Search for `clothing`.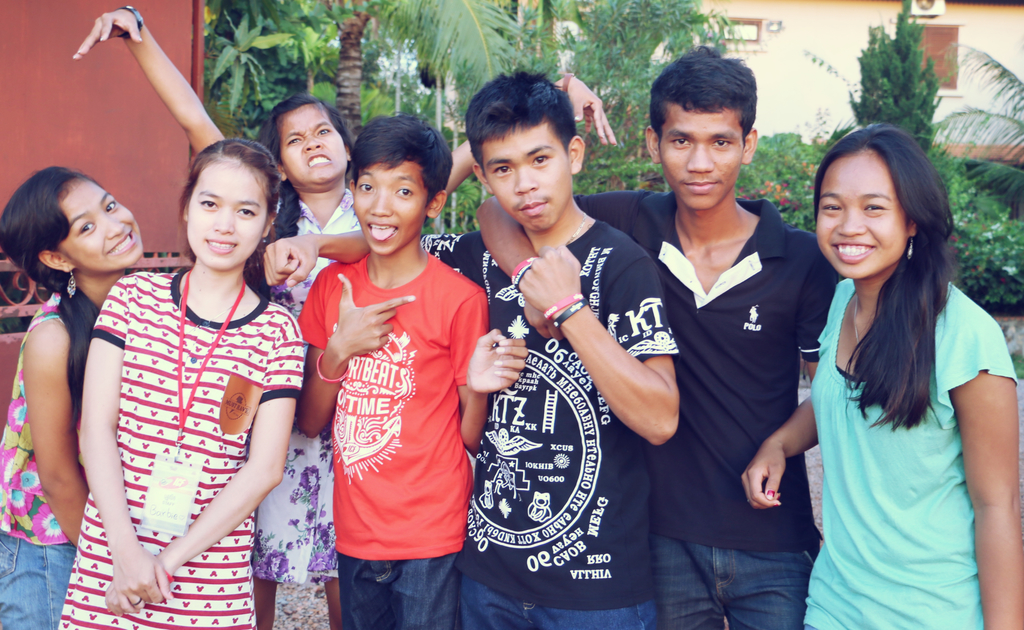
Found at box=[282, 181, 365, 583].
